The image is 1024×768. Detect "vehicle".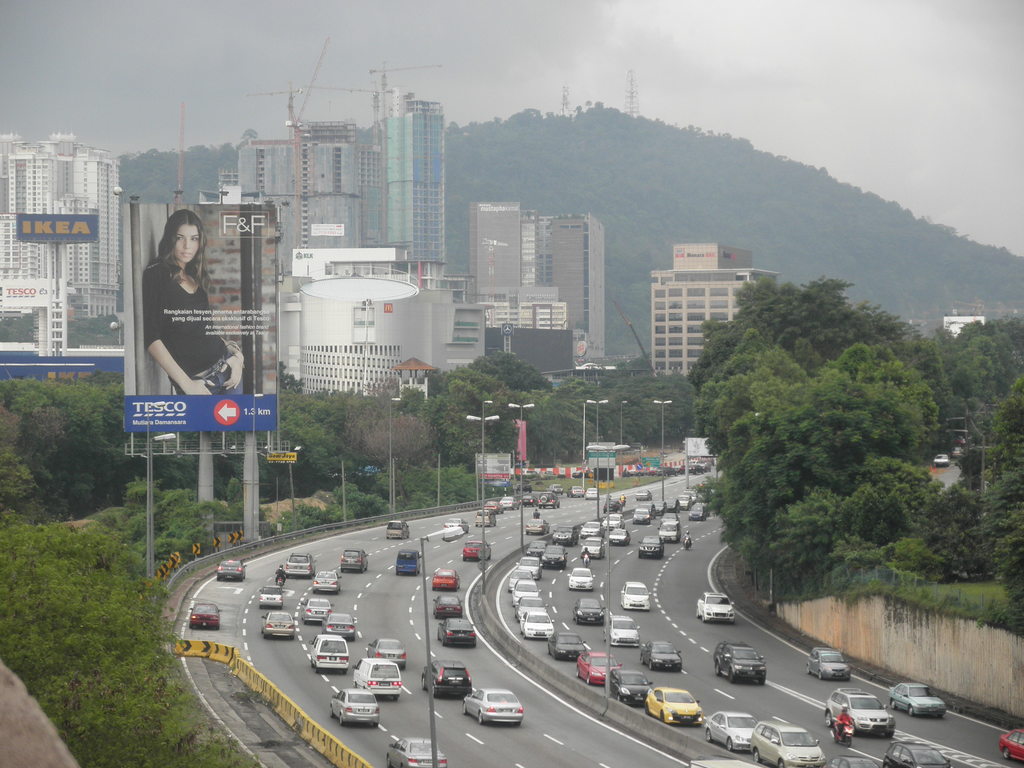
Detection: {"left": 190, "top": 599, "right": 221, "bottom": 634}.
